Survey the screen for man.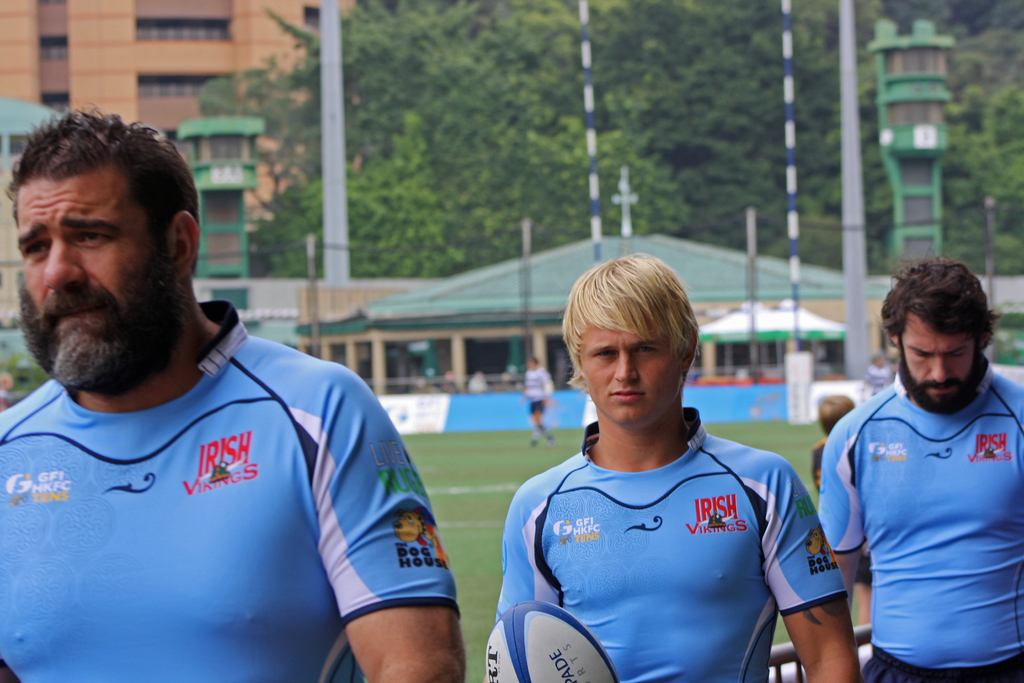
Survey found: crop(488, 252, 860, 682).
